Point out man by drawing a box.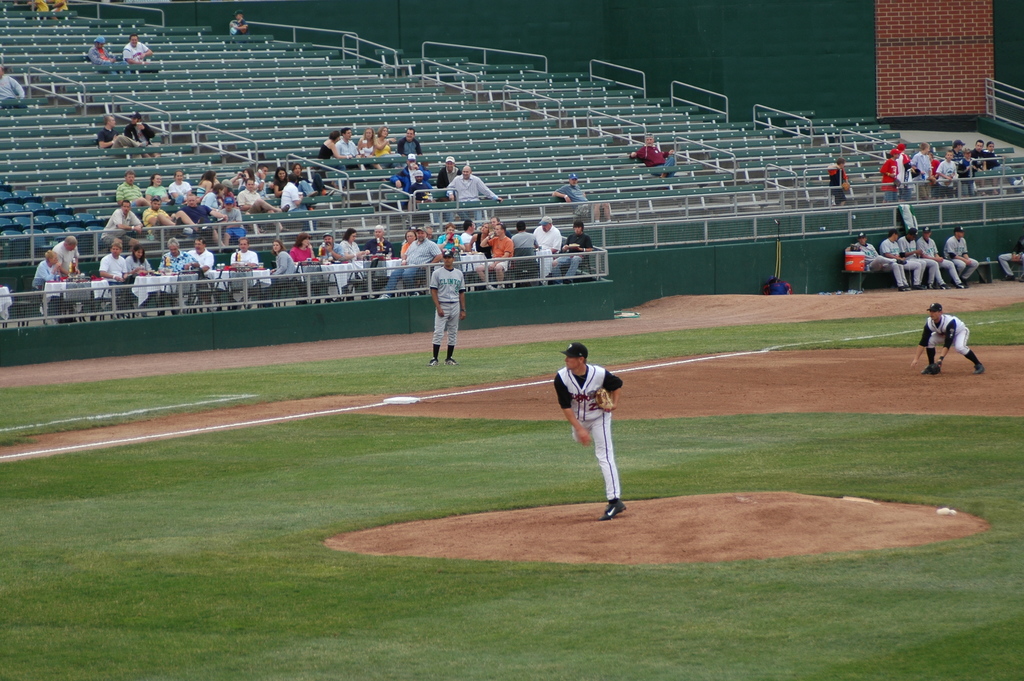
BBox(880, 231, 922, 282).
